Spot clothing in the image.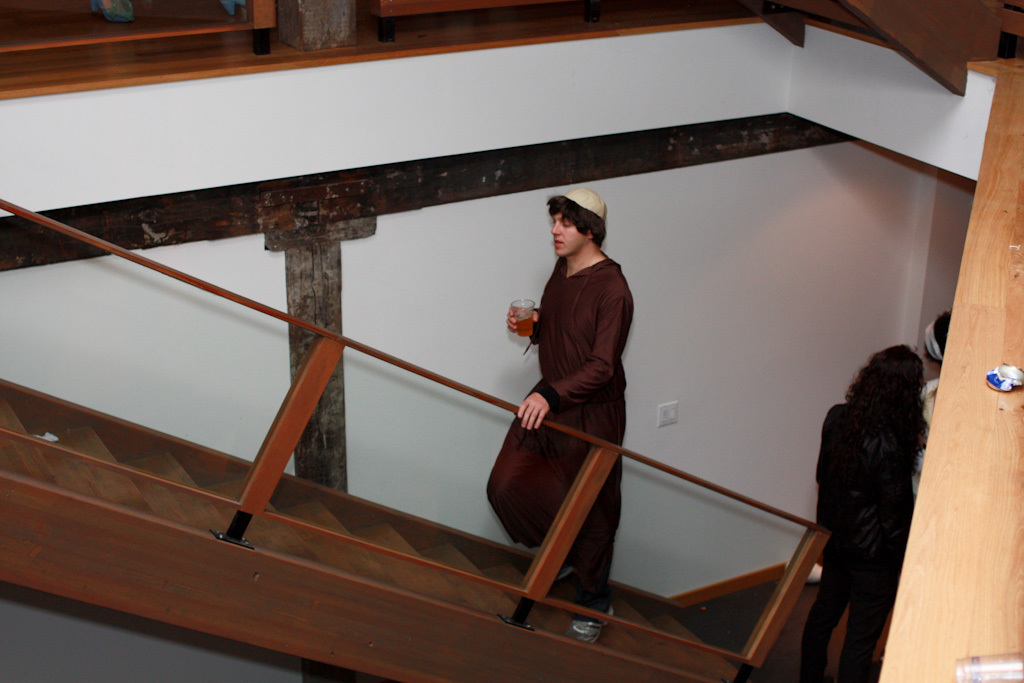
clothing found at bbox=[797, 400, 916, 682].
